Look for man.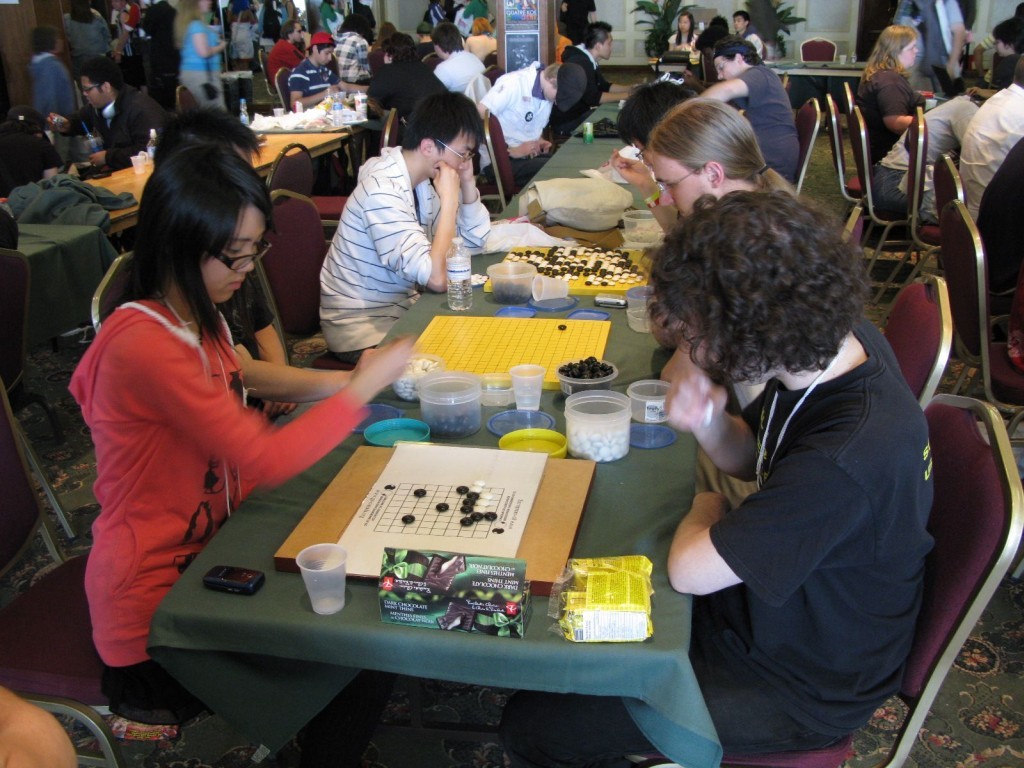
Found: x1=691, y1=34, x2=802, y2=189.
